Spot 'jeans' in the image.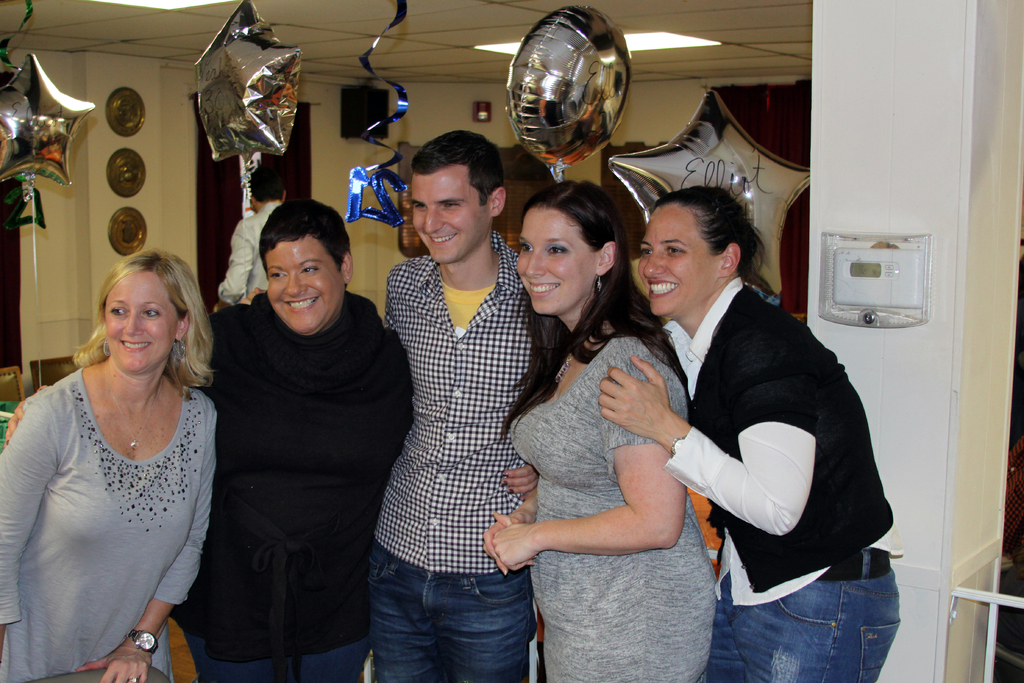
'jeans' found at x1=705 y1=552 x2=903 y2=682.
